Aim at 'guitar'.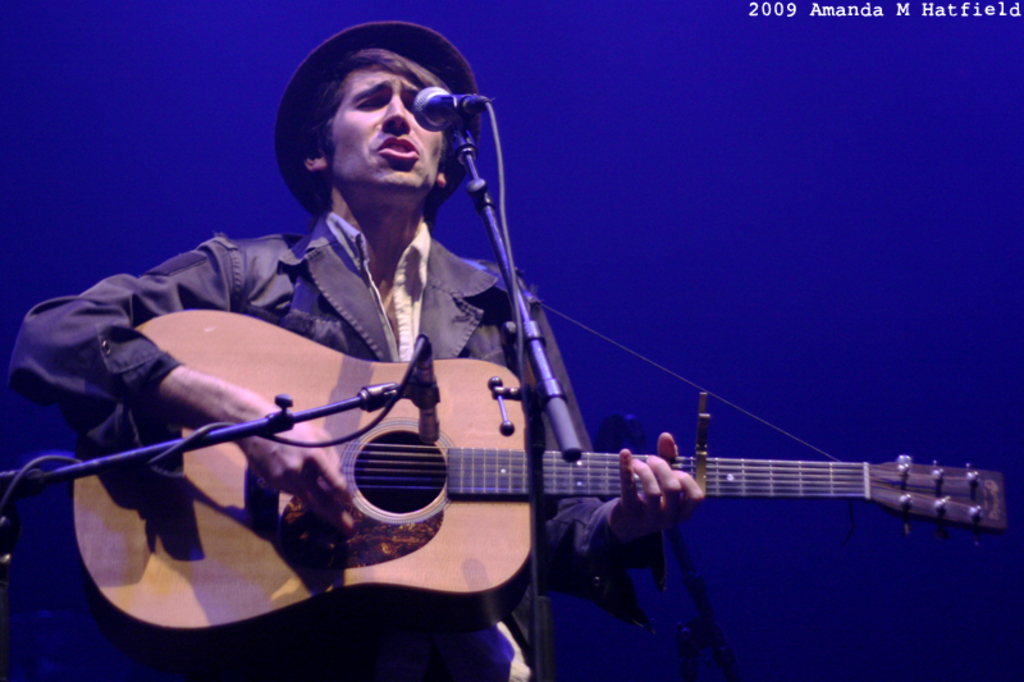
Aimed at [left=27, top=288, right=954, bottom=659].
